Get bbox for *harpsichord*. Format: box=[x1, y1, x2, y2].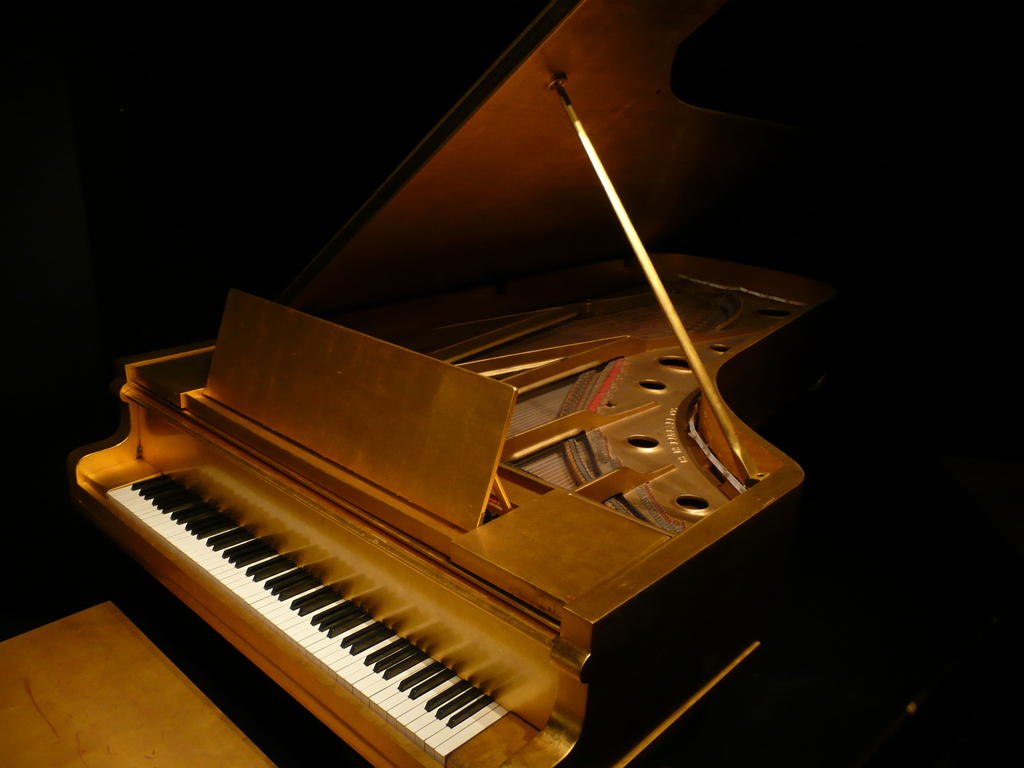
box=[49, 22, 811, 767].
